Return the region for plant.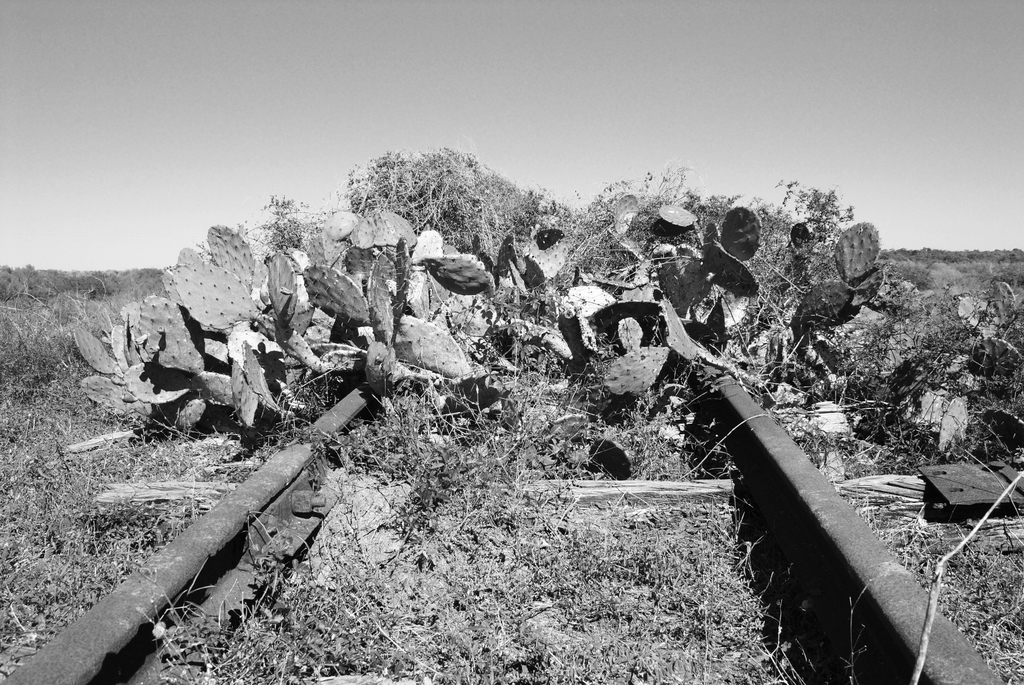
[0,281,127,408].
